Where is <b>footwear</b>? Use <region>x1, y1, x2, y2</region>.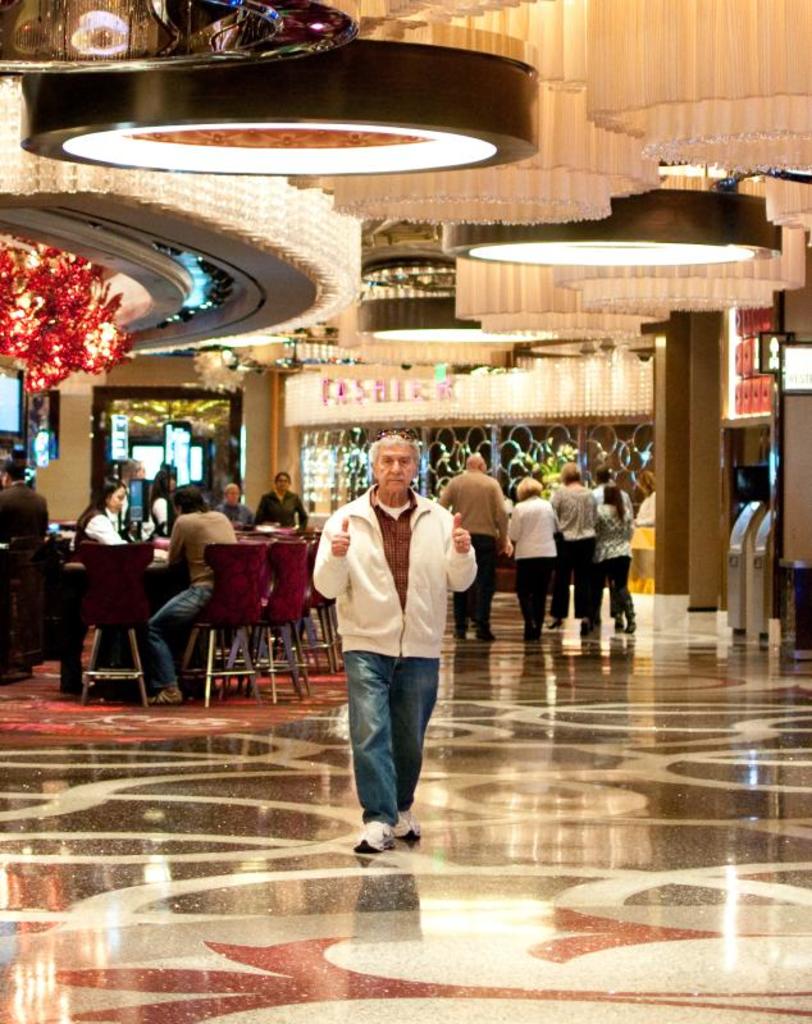
<region>397, 809, 423, 836</region>.
